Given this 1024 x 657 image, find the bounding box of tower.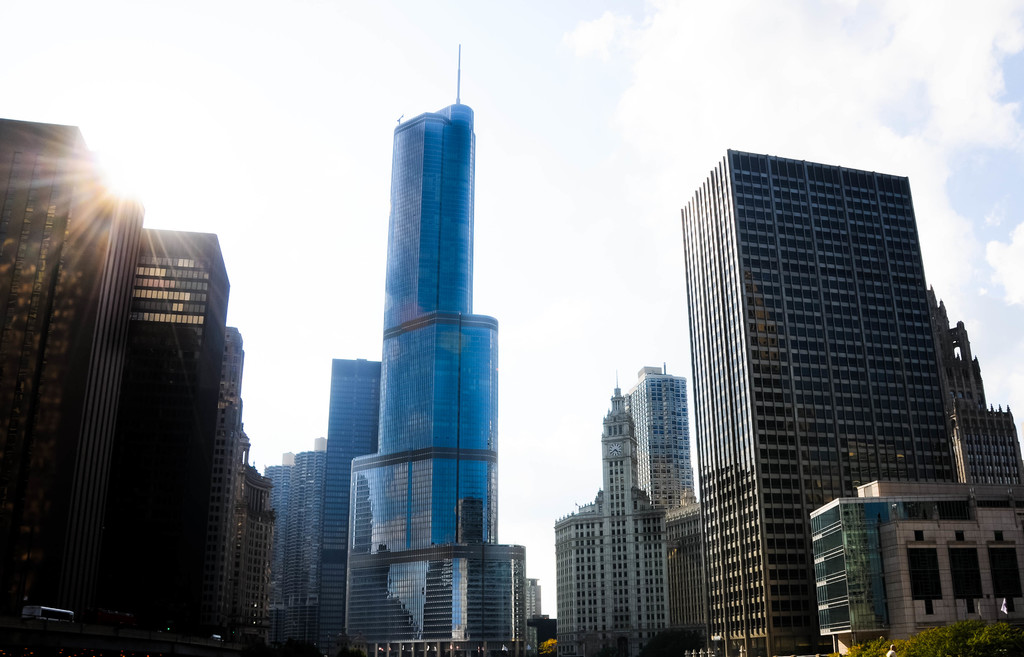
BBox(316, 60, 522, 603).
